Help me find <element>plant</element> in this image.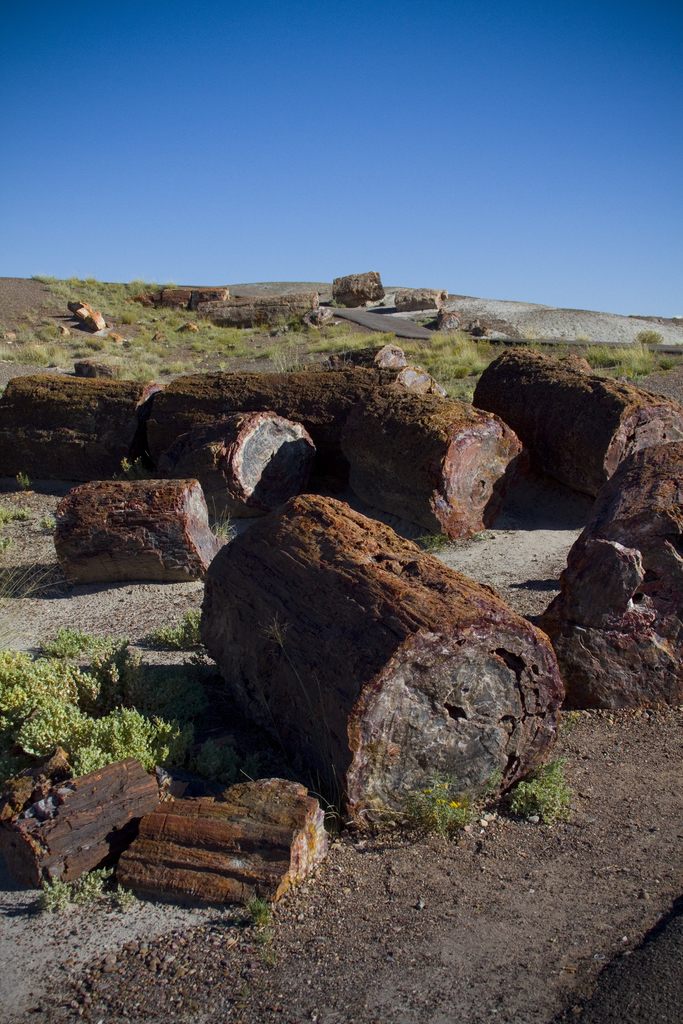
Found it: box=[392, 319, 481, 382].
